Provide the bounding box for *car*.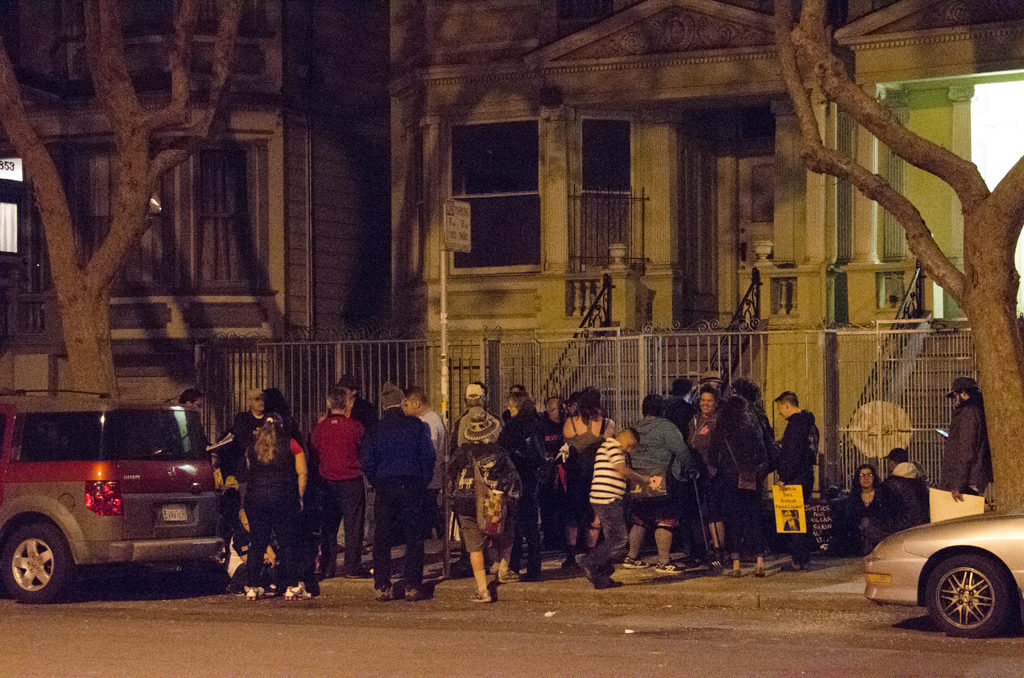
select_region(870, 492, 1019, 643).
